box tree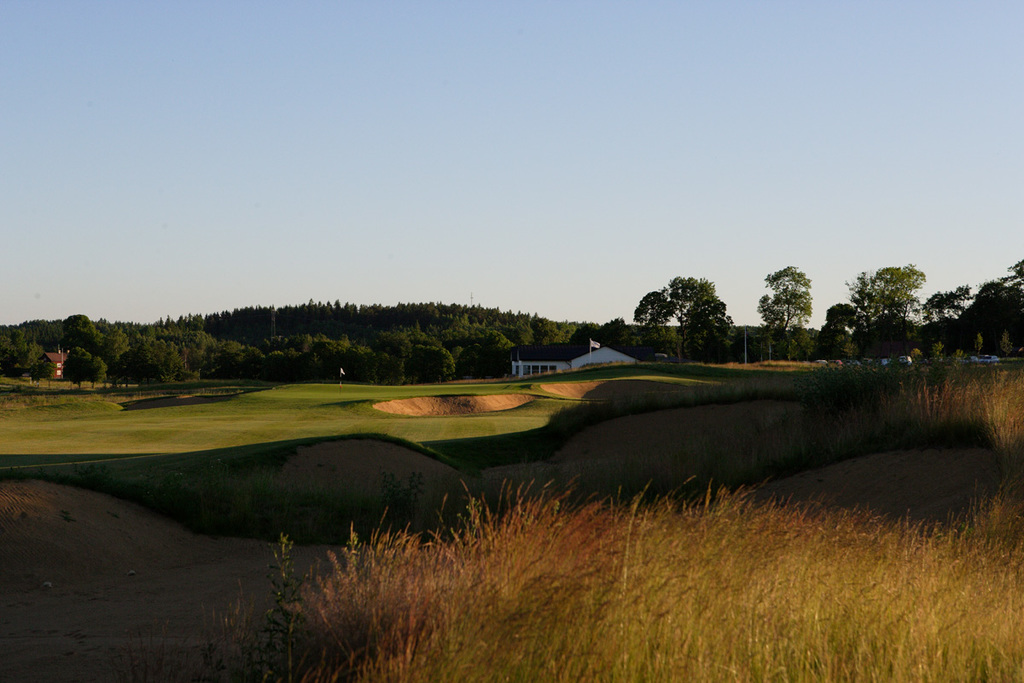
(840, 250, 922, 364)
